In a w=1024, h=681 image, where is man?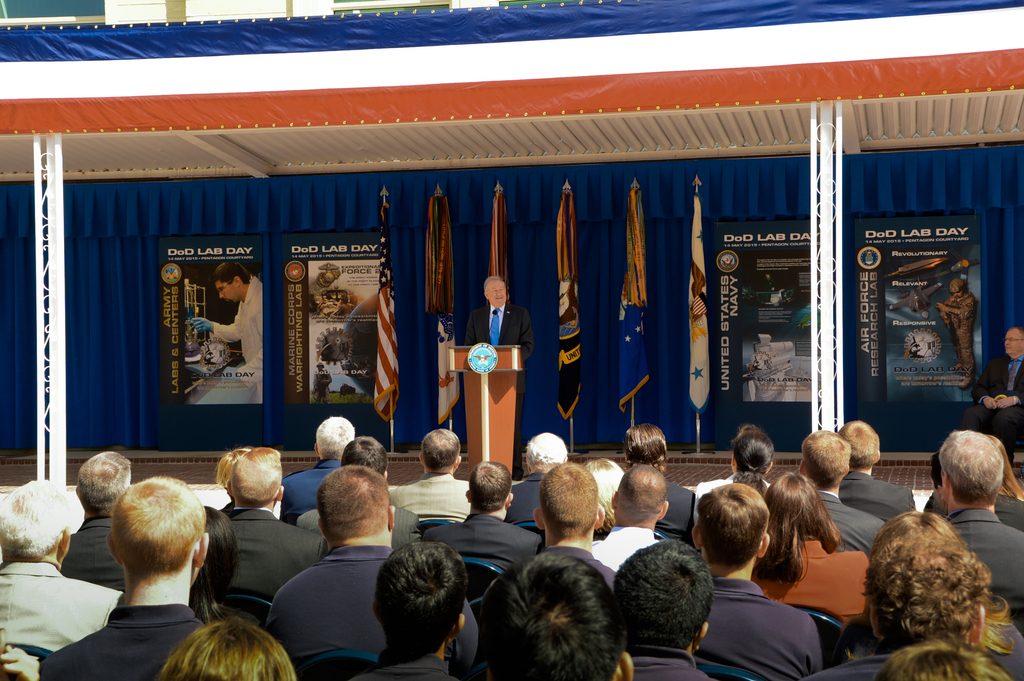
(left=604, top=416, right=703, bottom=550).
